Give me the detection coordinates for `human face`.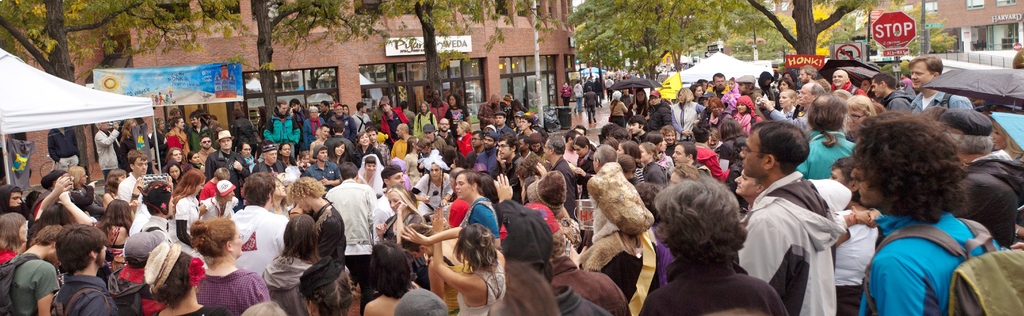
Rect(639, 148, 647, 162).
